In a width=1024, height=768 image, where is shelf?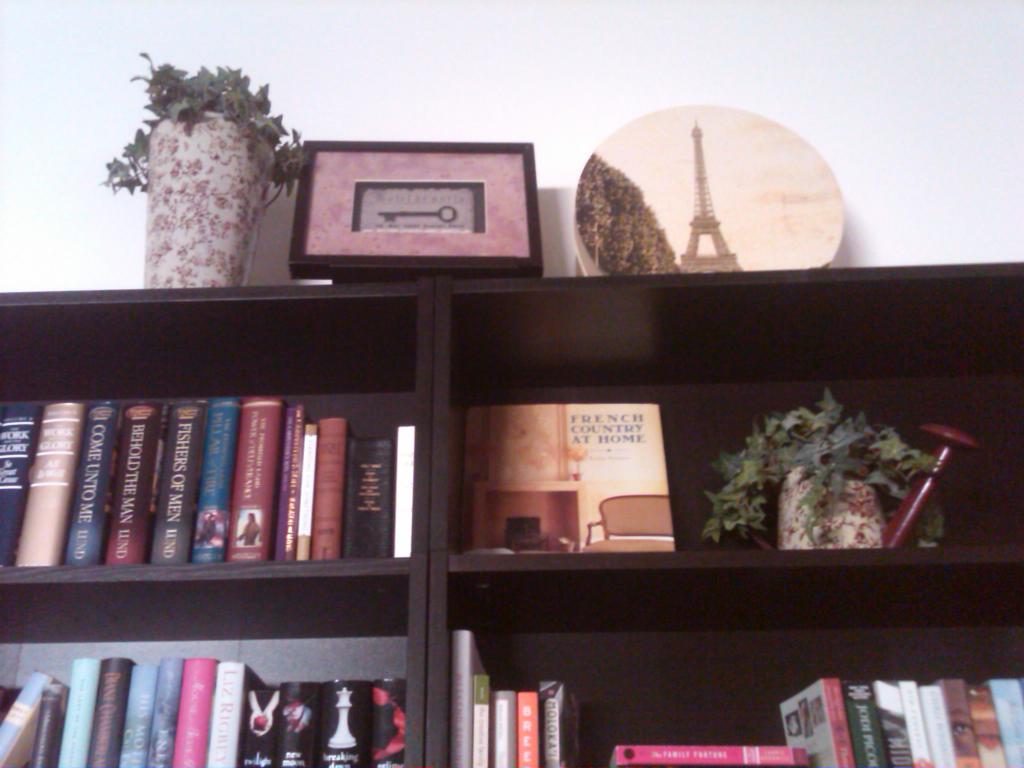
bbox=[0, 260, 1023, 767].
